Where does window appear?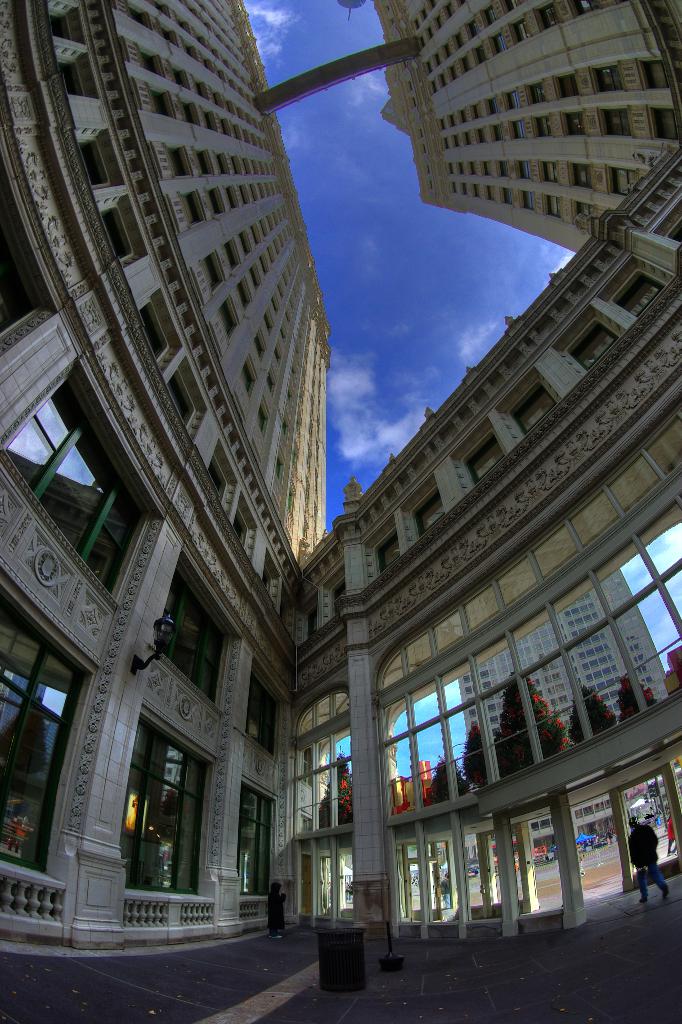
Appears at rect(164, 358, 208, 442).
